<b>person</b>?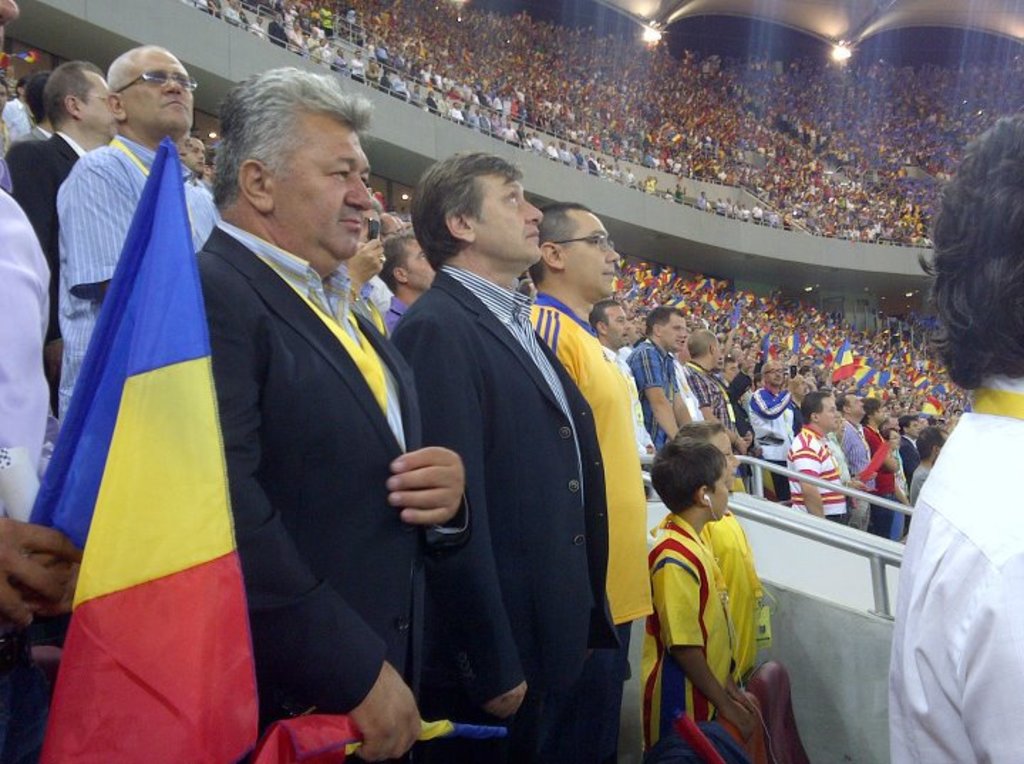
(left=31, top=70, right=63, bottom=135)
